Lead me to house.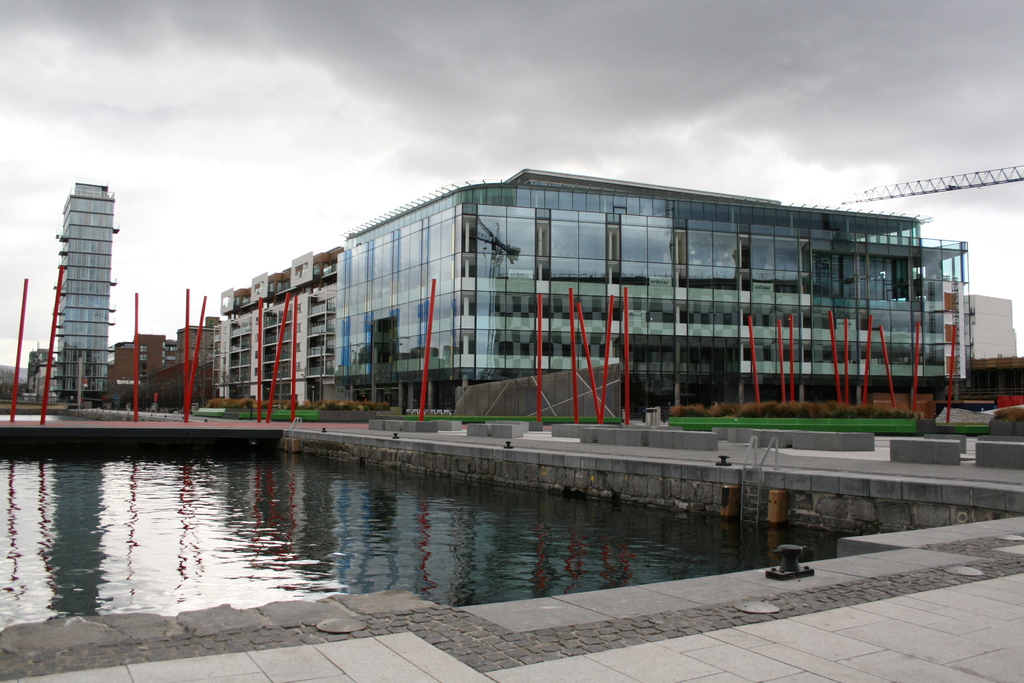
Lead to [198, 177, 973, 409].
